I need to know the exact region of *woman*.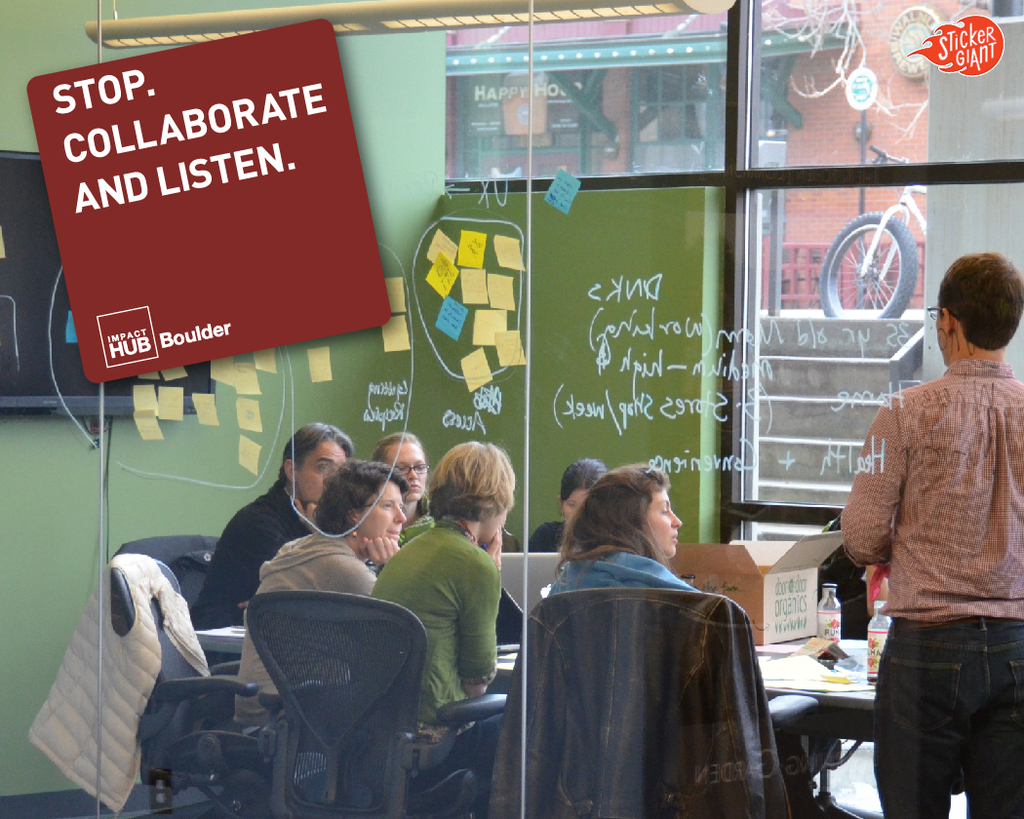
Region: BBox(234, 456, 410, 732).
